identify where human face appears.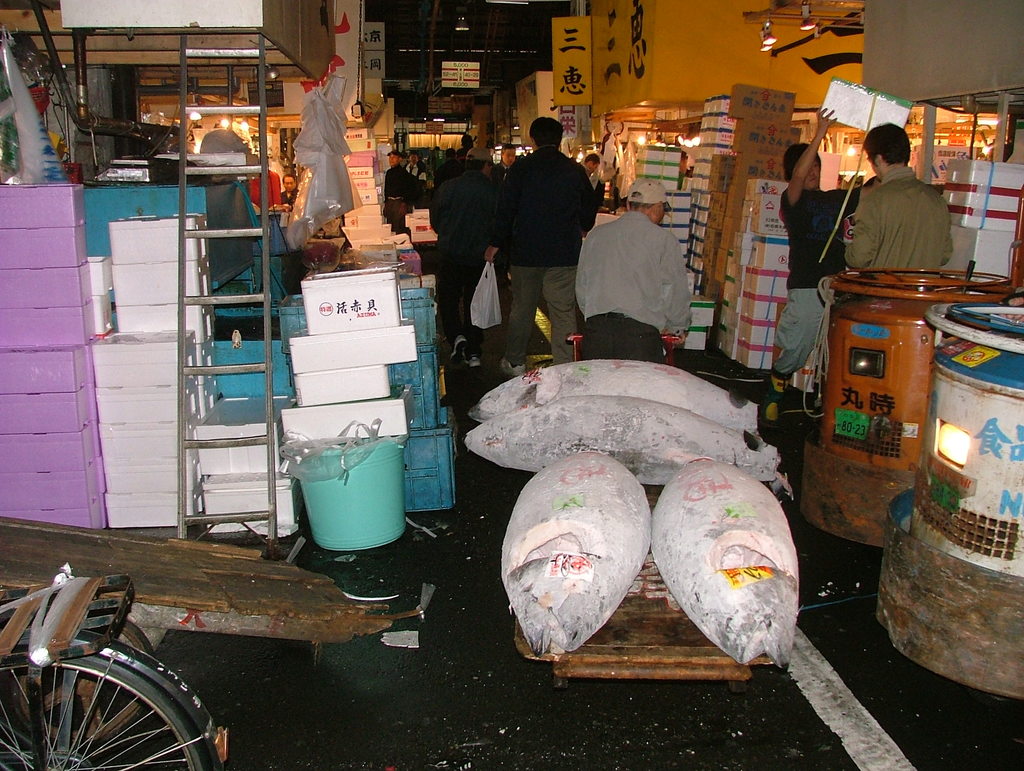
Appears at [806, 156, 822, 186].
